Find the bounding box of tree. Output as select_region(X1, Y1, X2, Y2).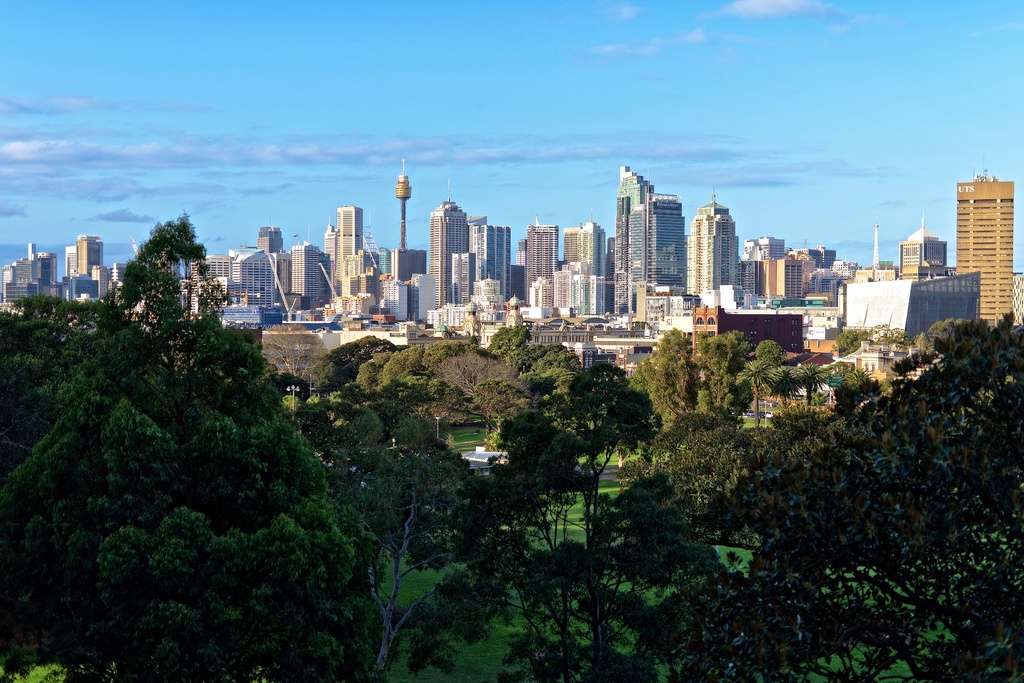
select_region(837, 321, 871, 364).
